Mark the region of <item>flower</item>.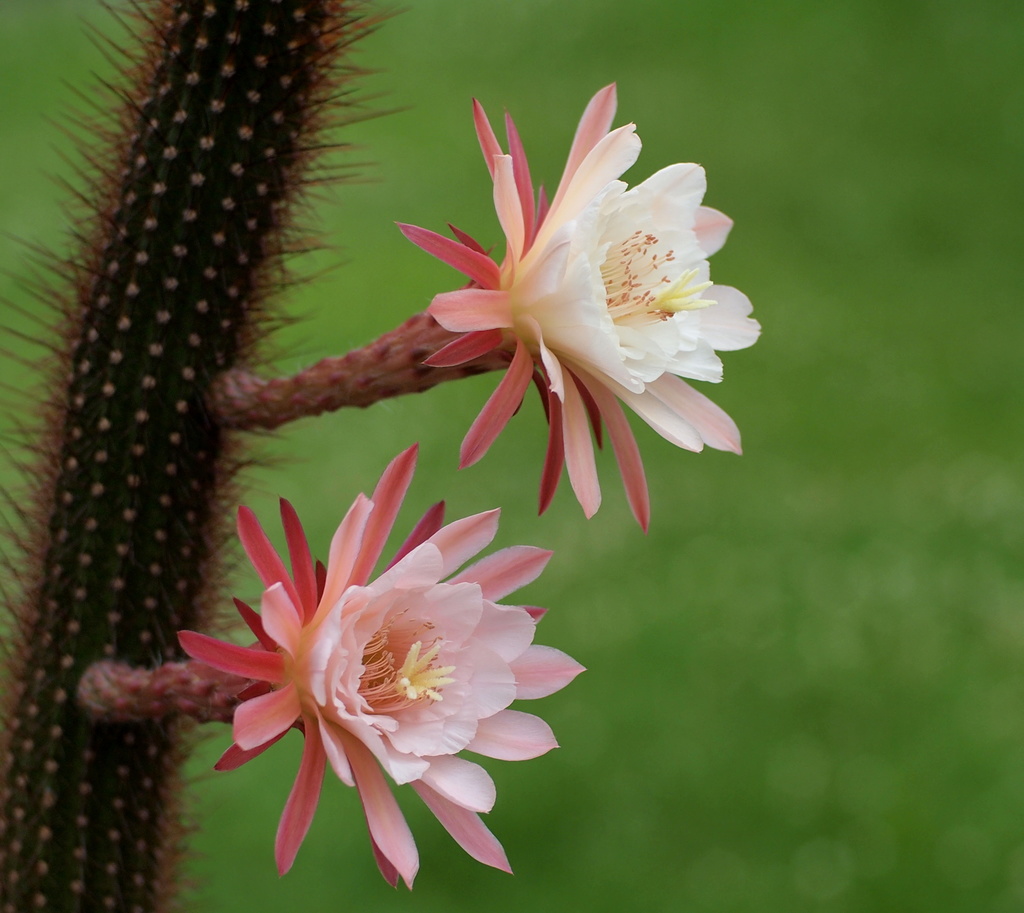
Region: (x1=122, y1=468, x2=569, y2=893).
